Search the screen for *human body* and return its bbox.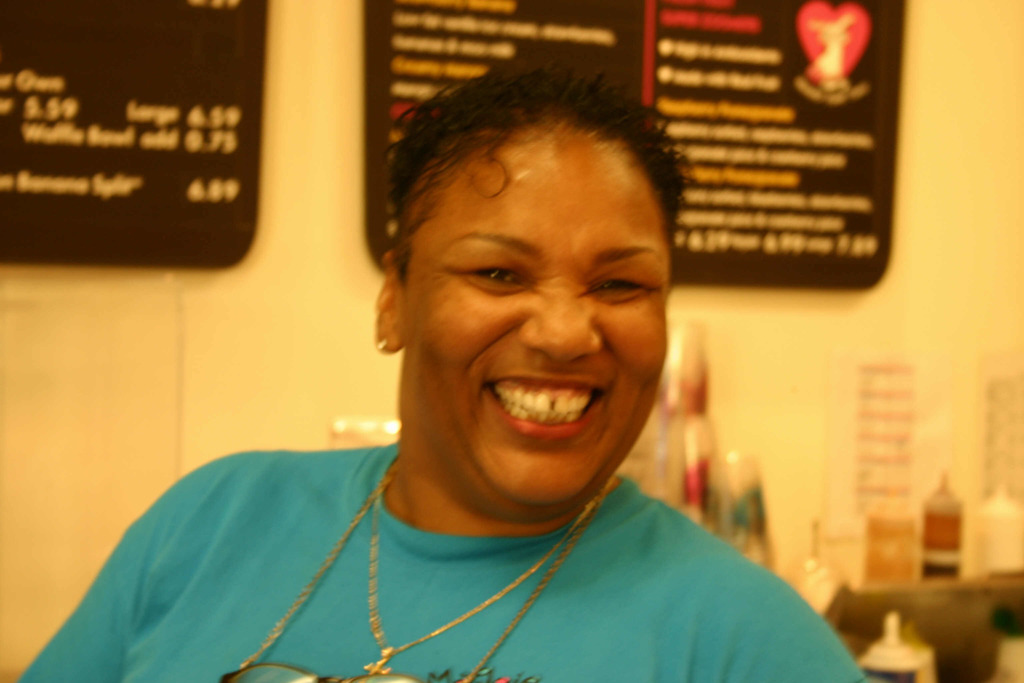
Found: bbox(149, 79, 867, 666).
